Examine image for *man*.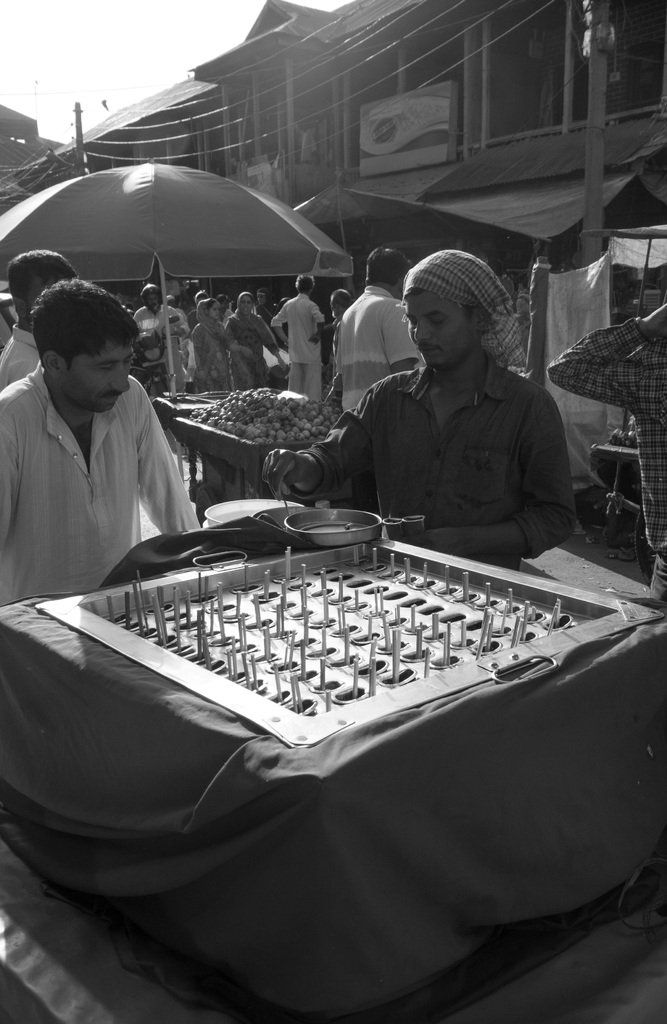
Examination result: 257/253/579/575.
